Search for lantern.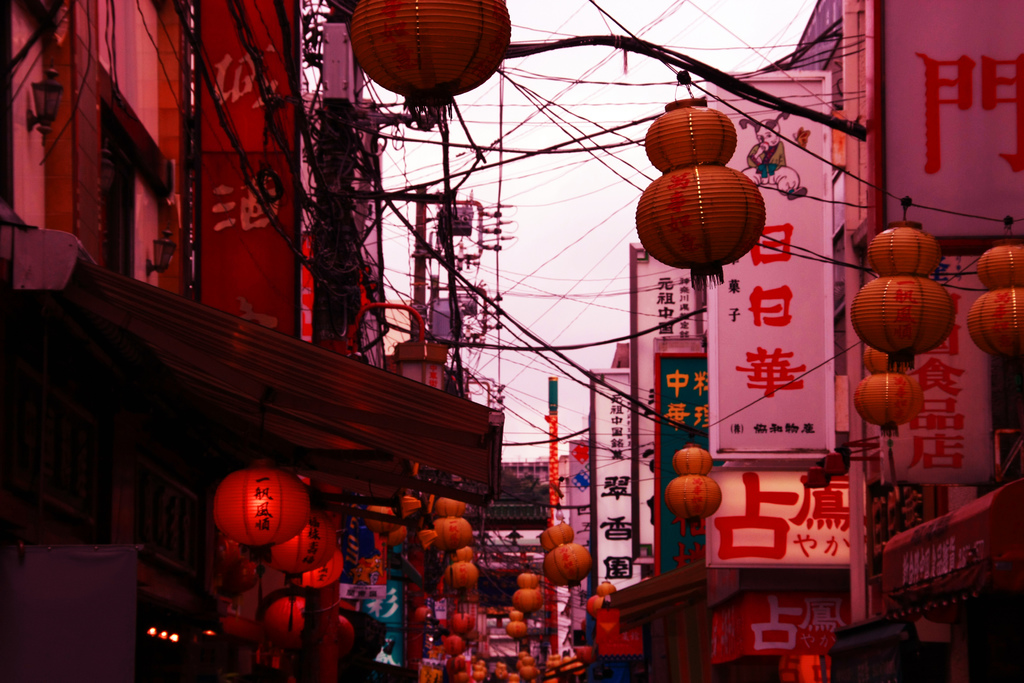
Found at rect(666, 469, 721, 523).
